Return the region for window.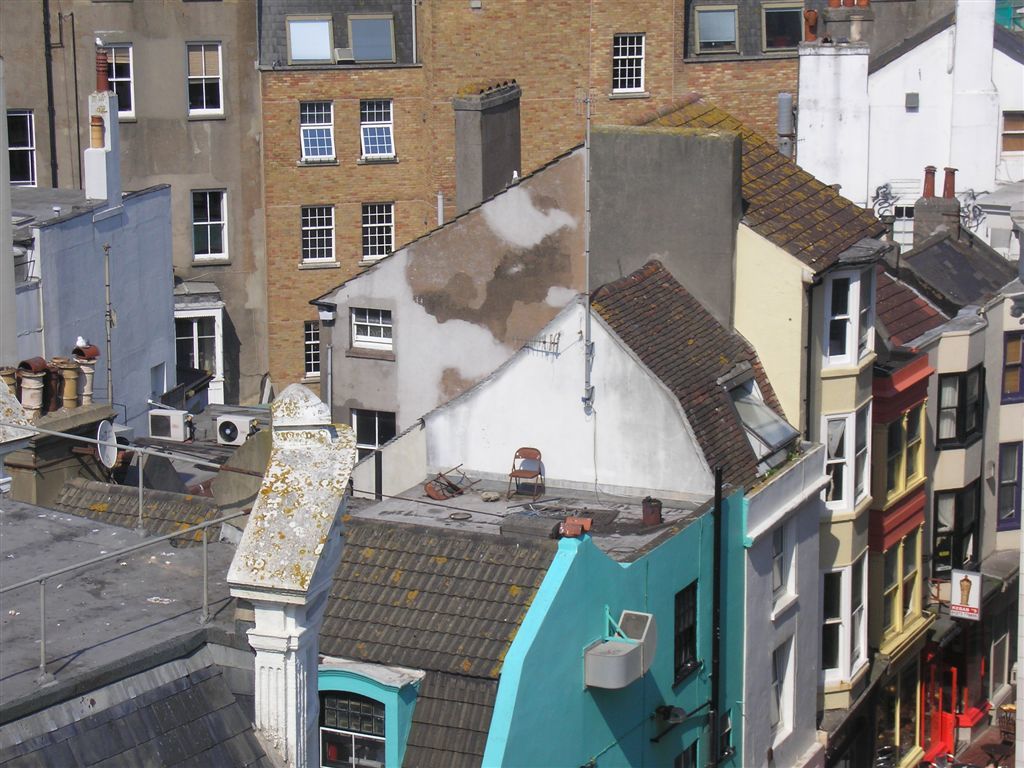
BBox(359, 202, 397, 269).
